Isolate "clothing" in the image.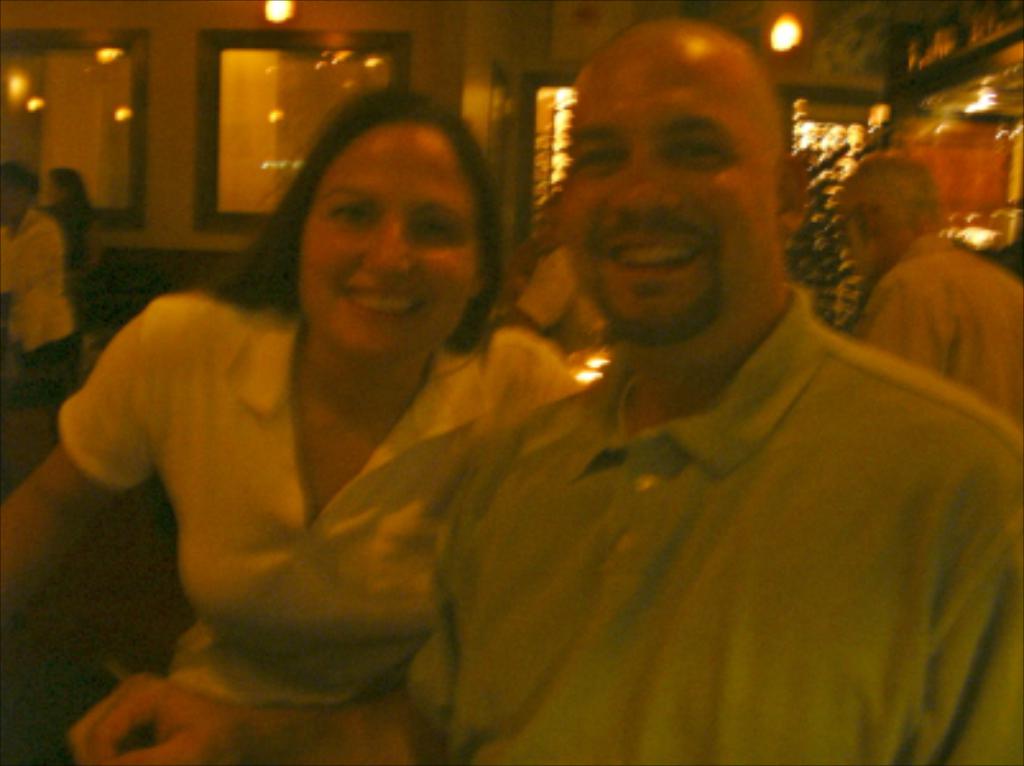
Isolated region: BBox(855, 235, 1021, 424).
